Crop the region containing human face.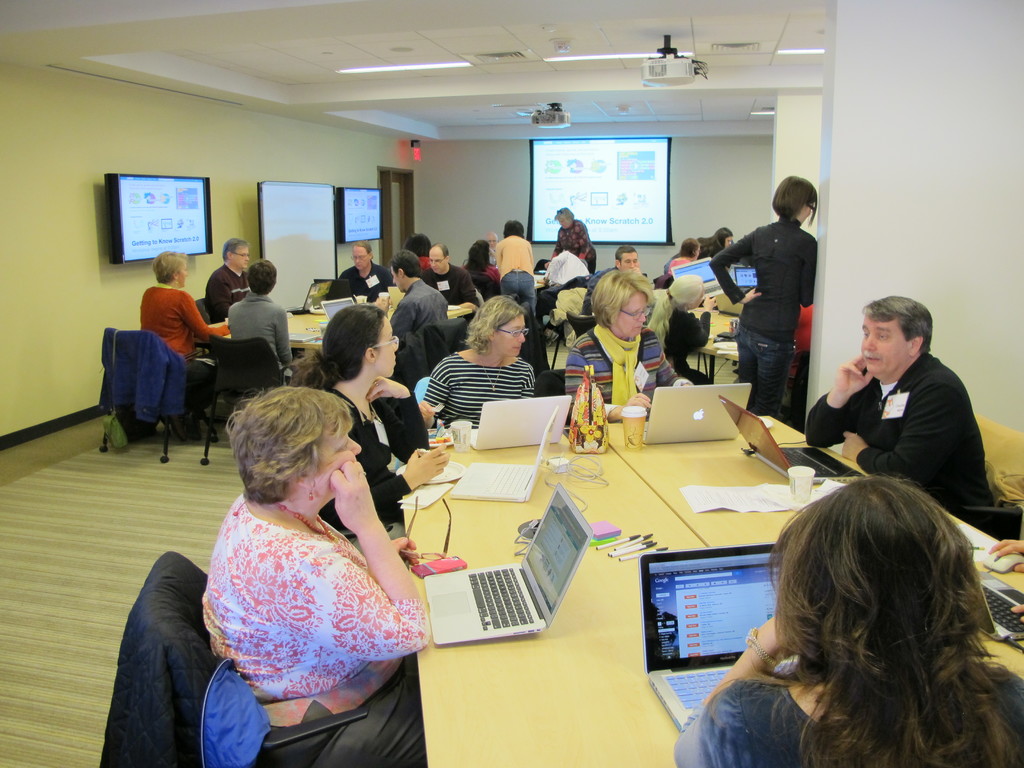
Crop region: locate(177, 264, 189, 290).
